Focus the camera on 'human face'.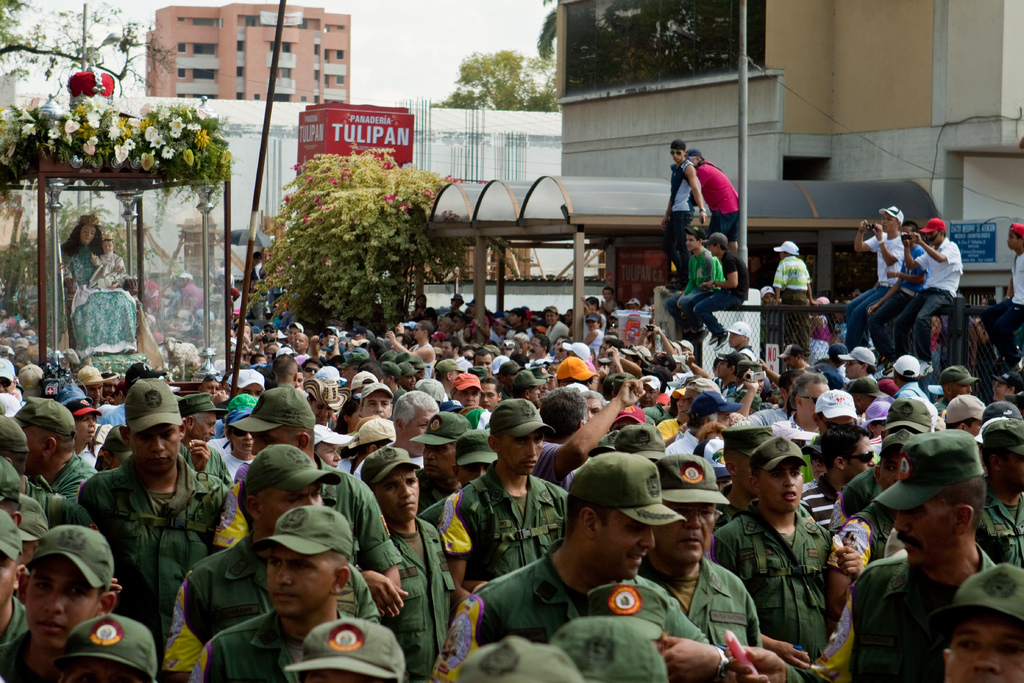
Focus region: {"x1": 265, "y1": 327, "x2": 276, "y2": 340}.
